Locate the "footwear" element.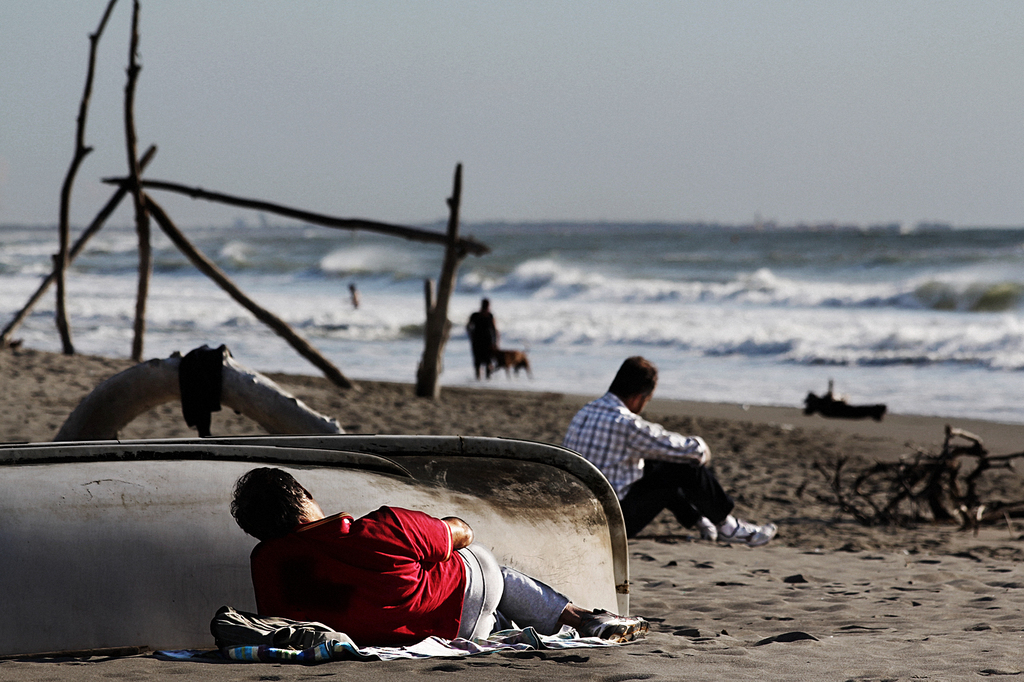
Element bbox: pyautogui.locateOnScreen(701, 525, 740, 544).
